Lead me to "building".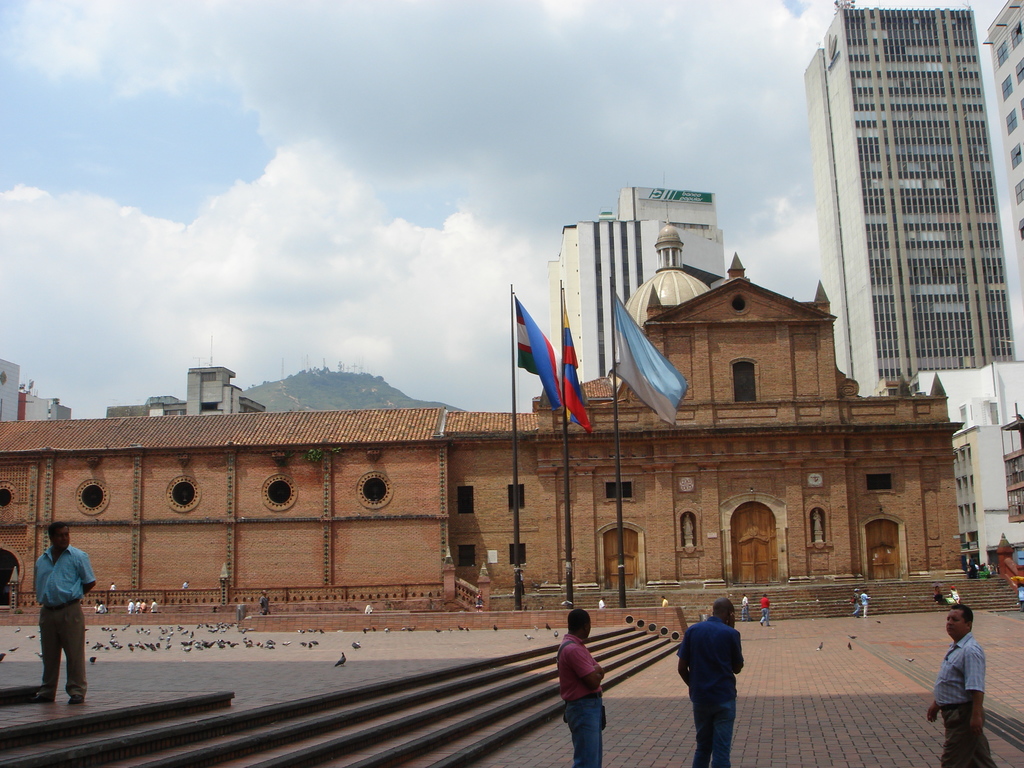
Lead to <bbox>0, 246, 975, 601</bbox>.
